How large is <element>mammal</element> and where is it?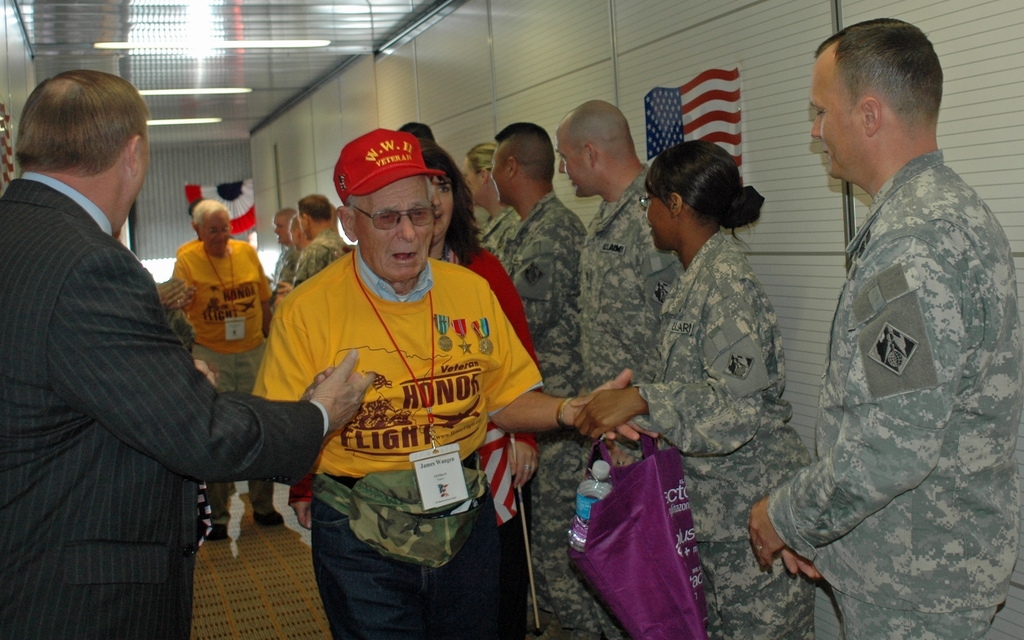
Bounding box: select_region(495, 120, 596, 639).
